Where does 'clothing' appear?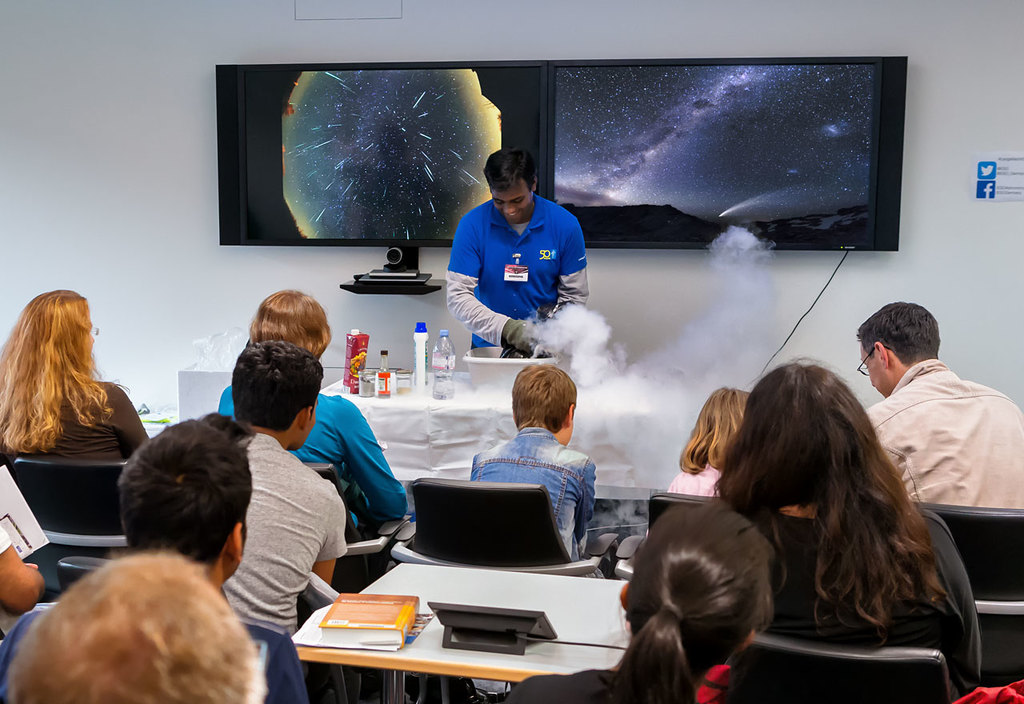
Appears at left=0, top=373, right=154, bottom=471.
